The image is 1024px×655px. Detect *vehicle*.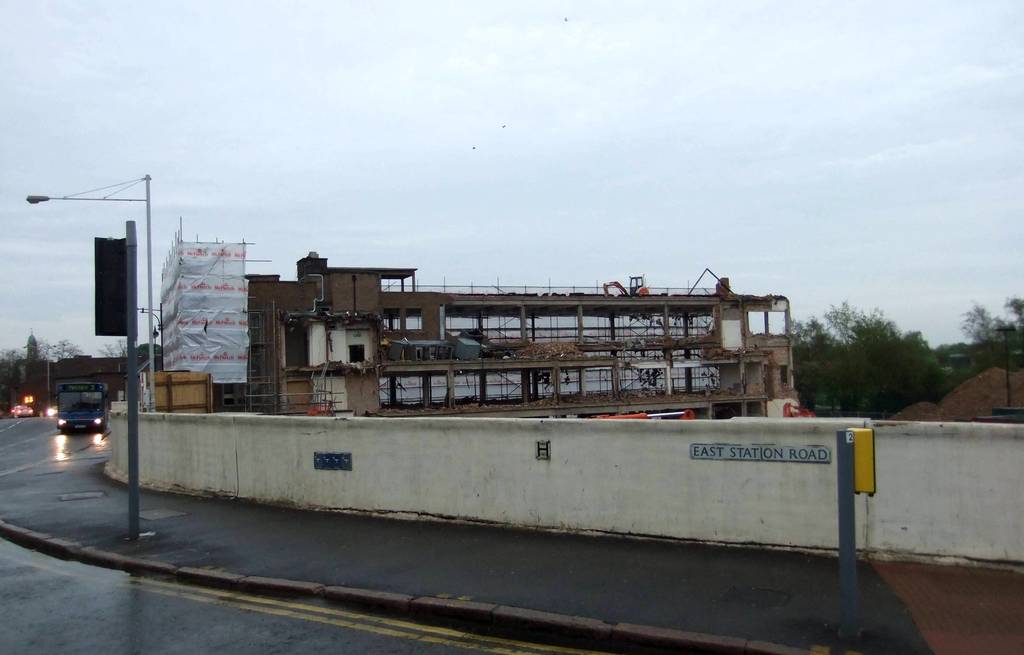
Detection: BBox(33, 376, 110, 431).
